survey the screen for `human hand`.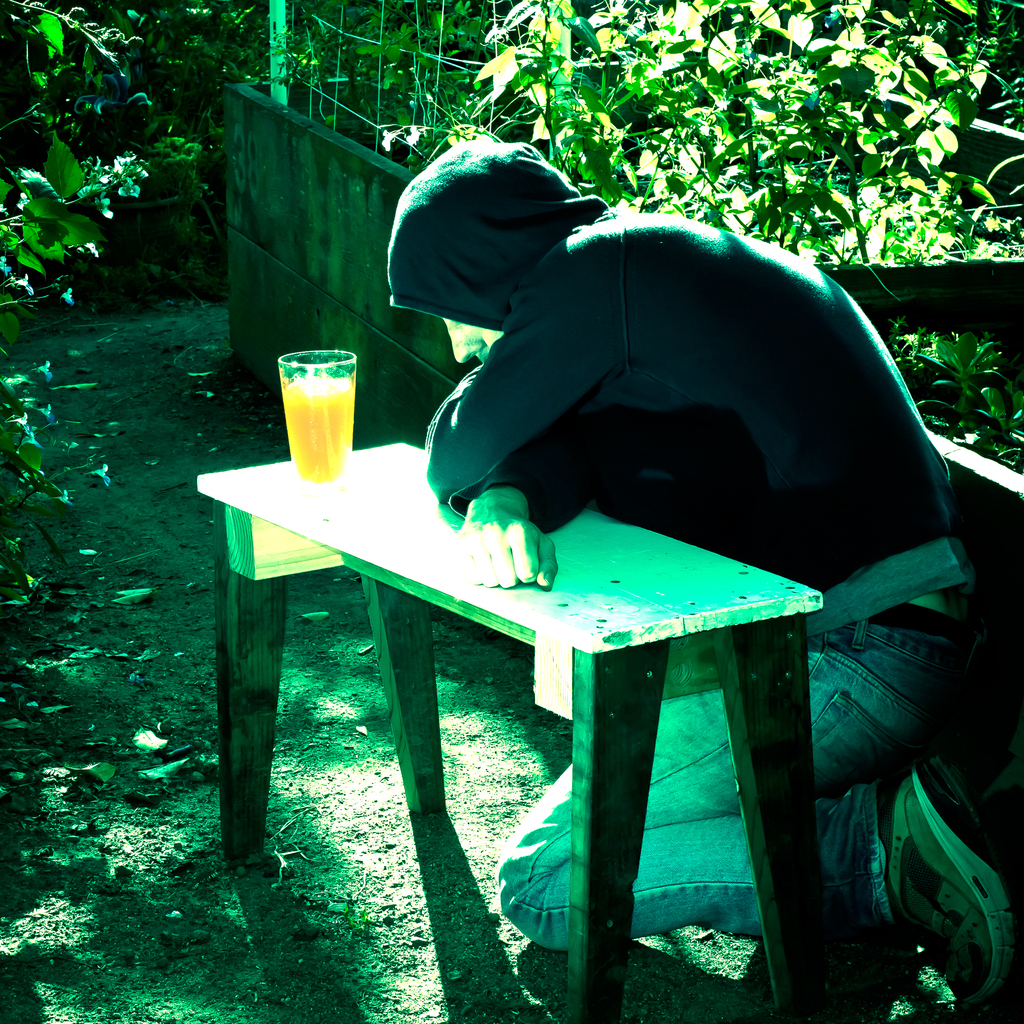
Survey found: crop(456, 510, 572, 603).
